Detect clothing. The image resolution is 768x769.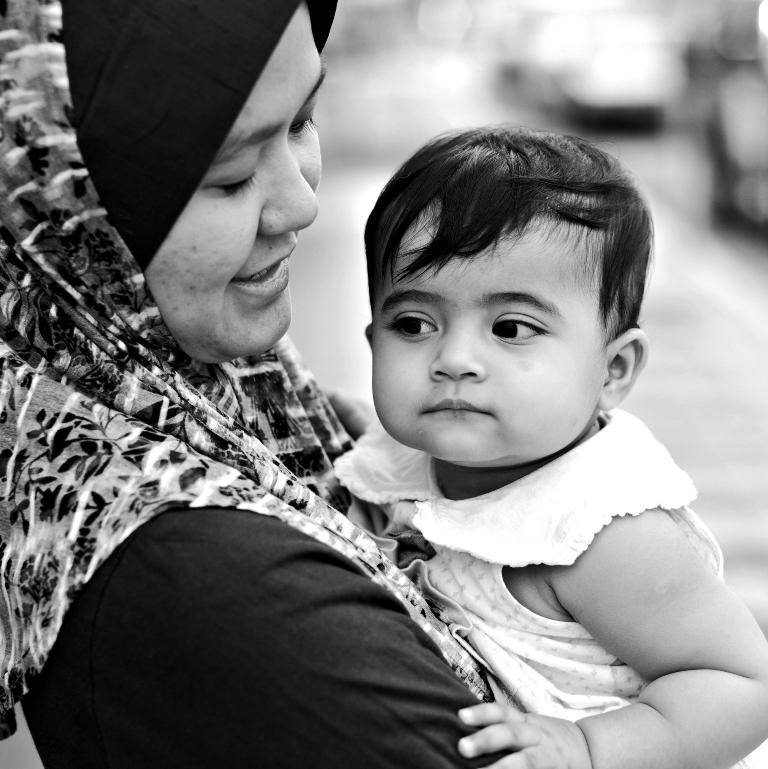
detection(0, 0, 530, 768).
